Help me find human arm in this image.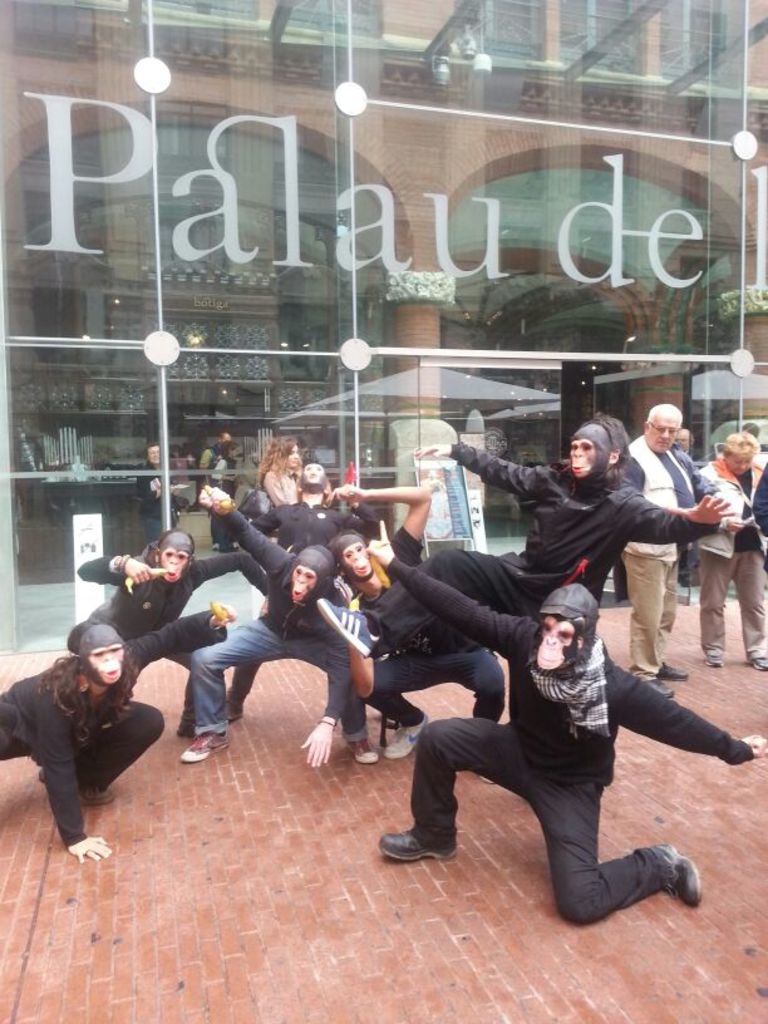
Found it: x1=408 y1=434 x2=545 y2=504.
